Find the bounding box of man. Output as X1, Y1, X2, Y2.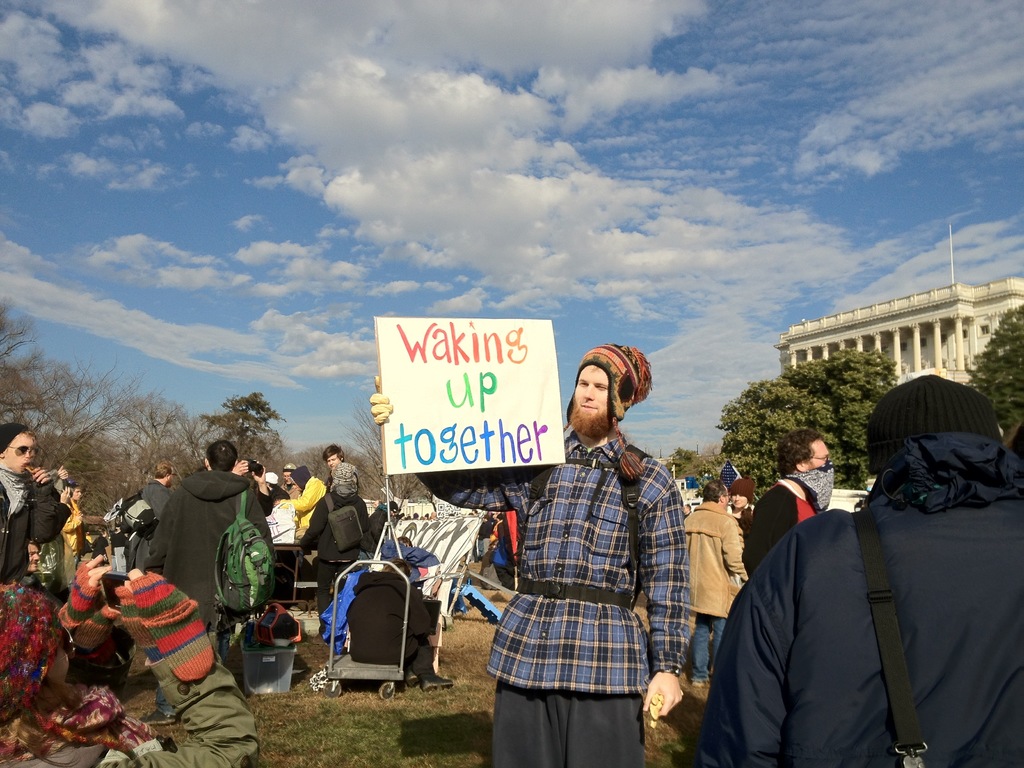
696, 372, 1023, 767.
